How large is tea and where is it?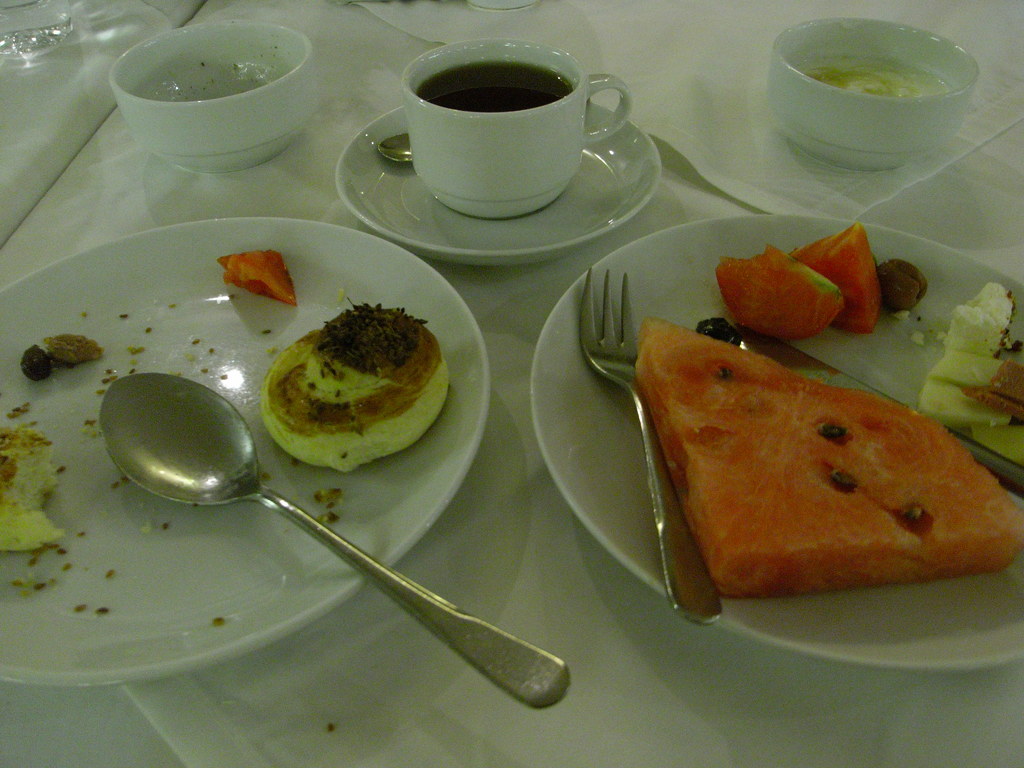
Bounding box: <region>414, 63, 574, 111</region>.
